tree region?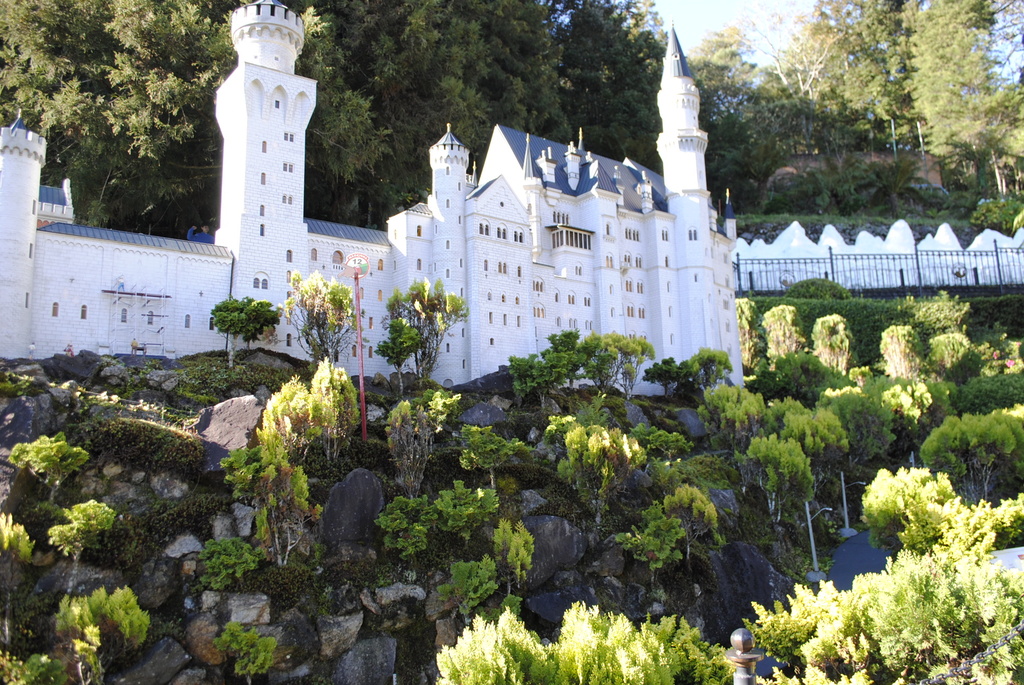
918,0,1023,200
